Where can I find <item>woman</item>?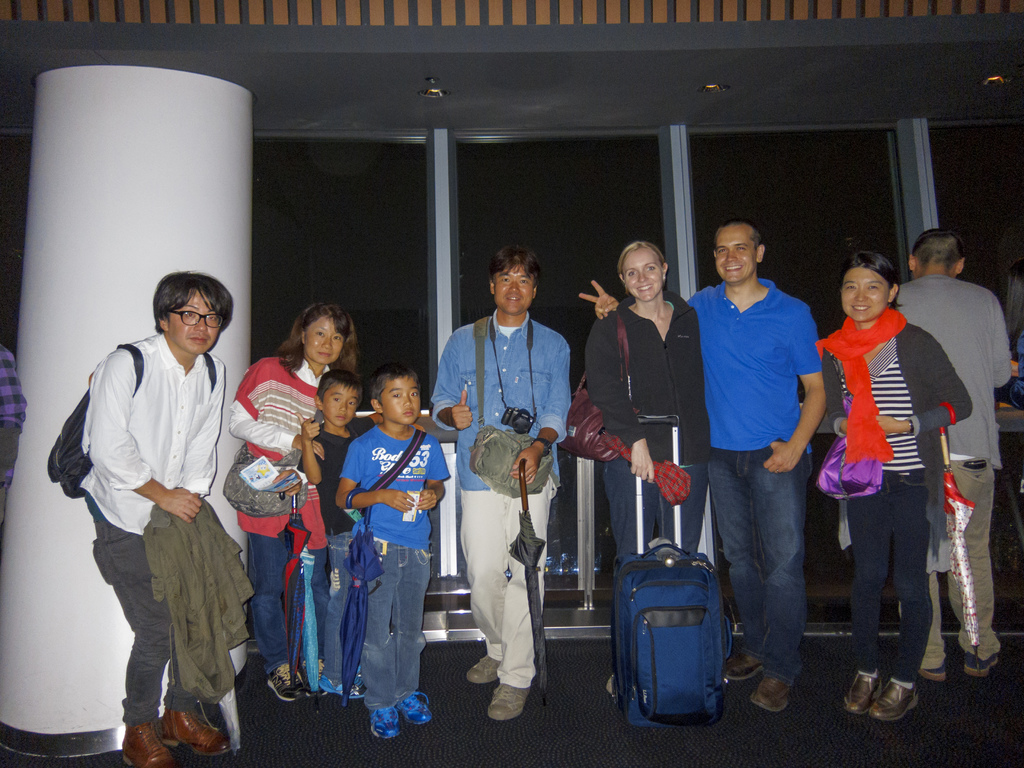
You can find it at bbox=(814, 233, 966, 706).
